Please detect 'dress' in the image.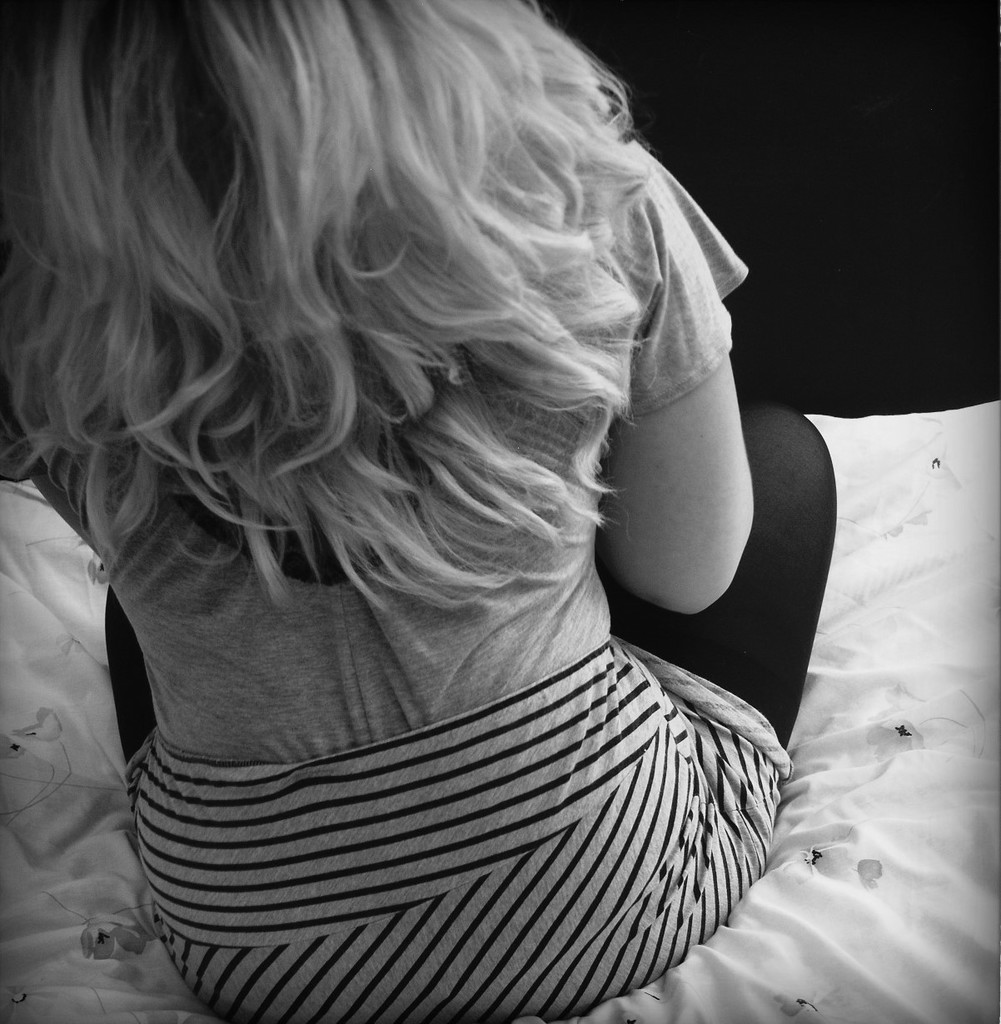
{"left": 0, "top": 139, "right": 802, "bottom": 1023}.
